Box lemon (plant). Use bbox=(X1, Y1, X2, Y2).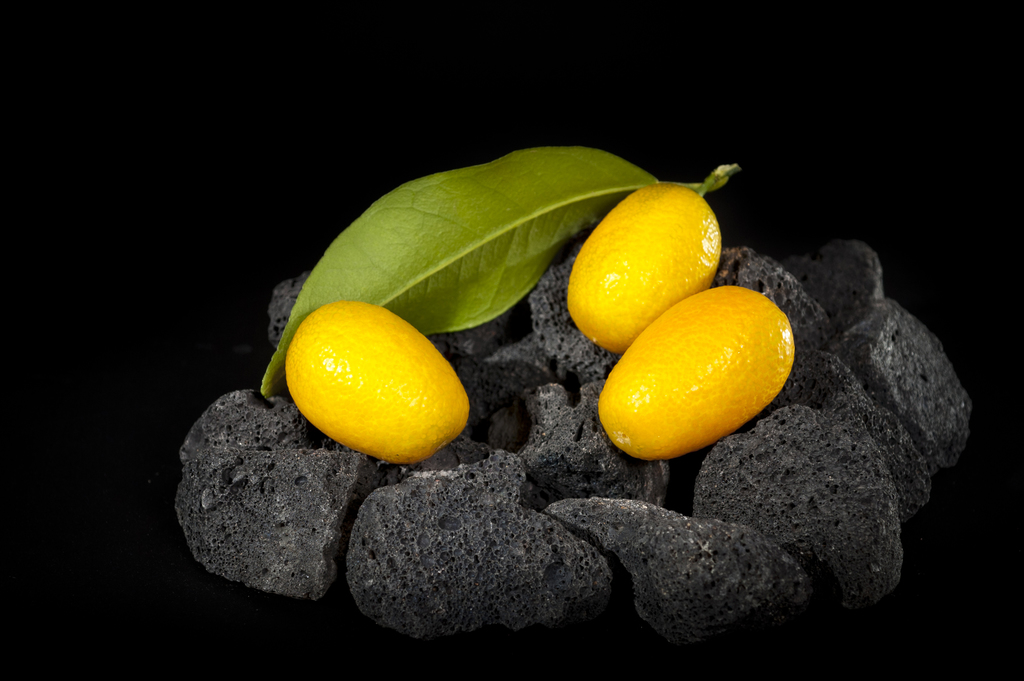
bbox=(563, 182, 723, 351).
